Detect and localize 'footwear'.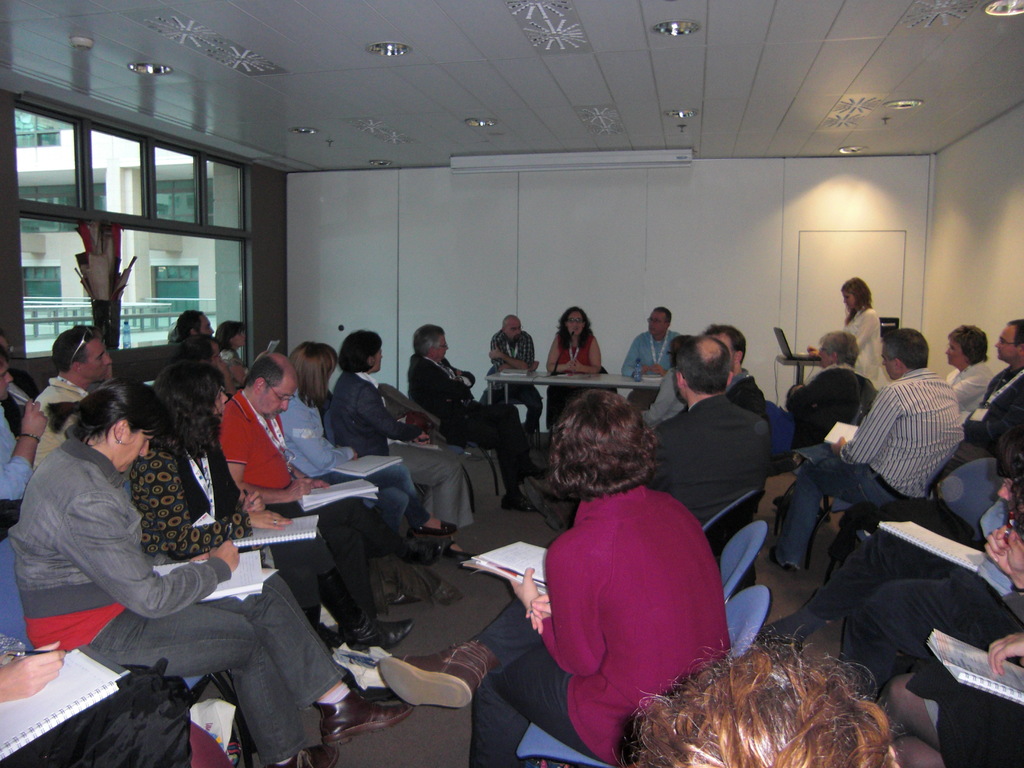
Localized at [x1=354, y1=611, x2=408, y2=655].
